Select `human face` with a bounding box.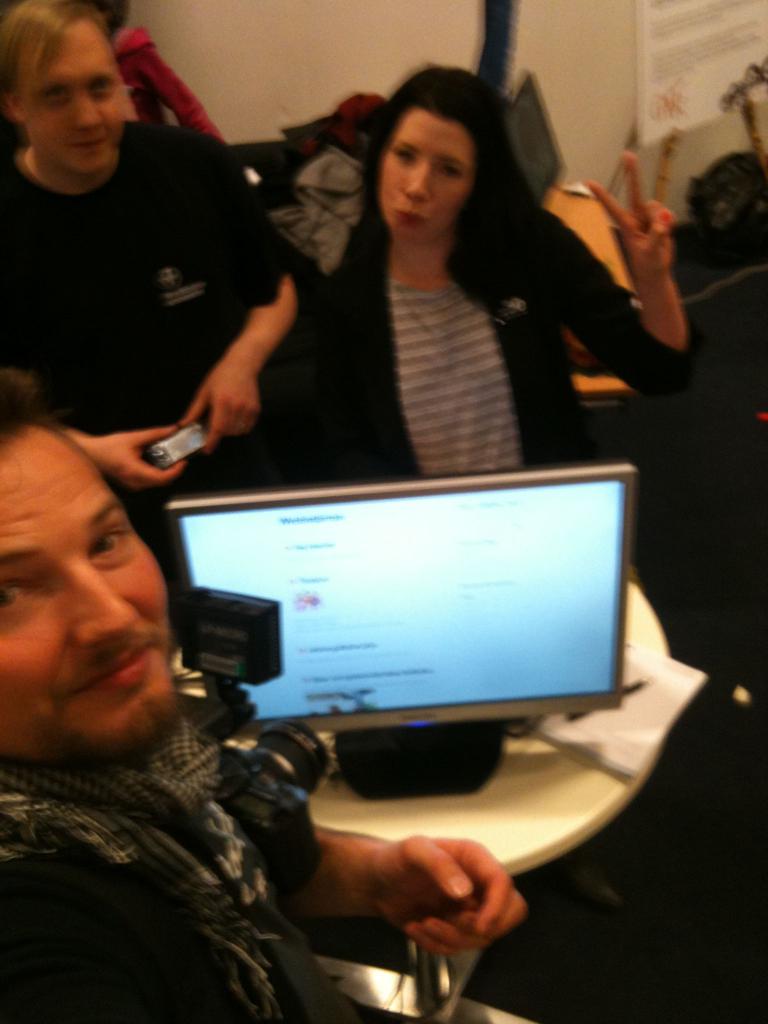
region(0, 402, 182, 758).
